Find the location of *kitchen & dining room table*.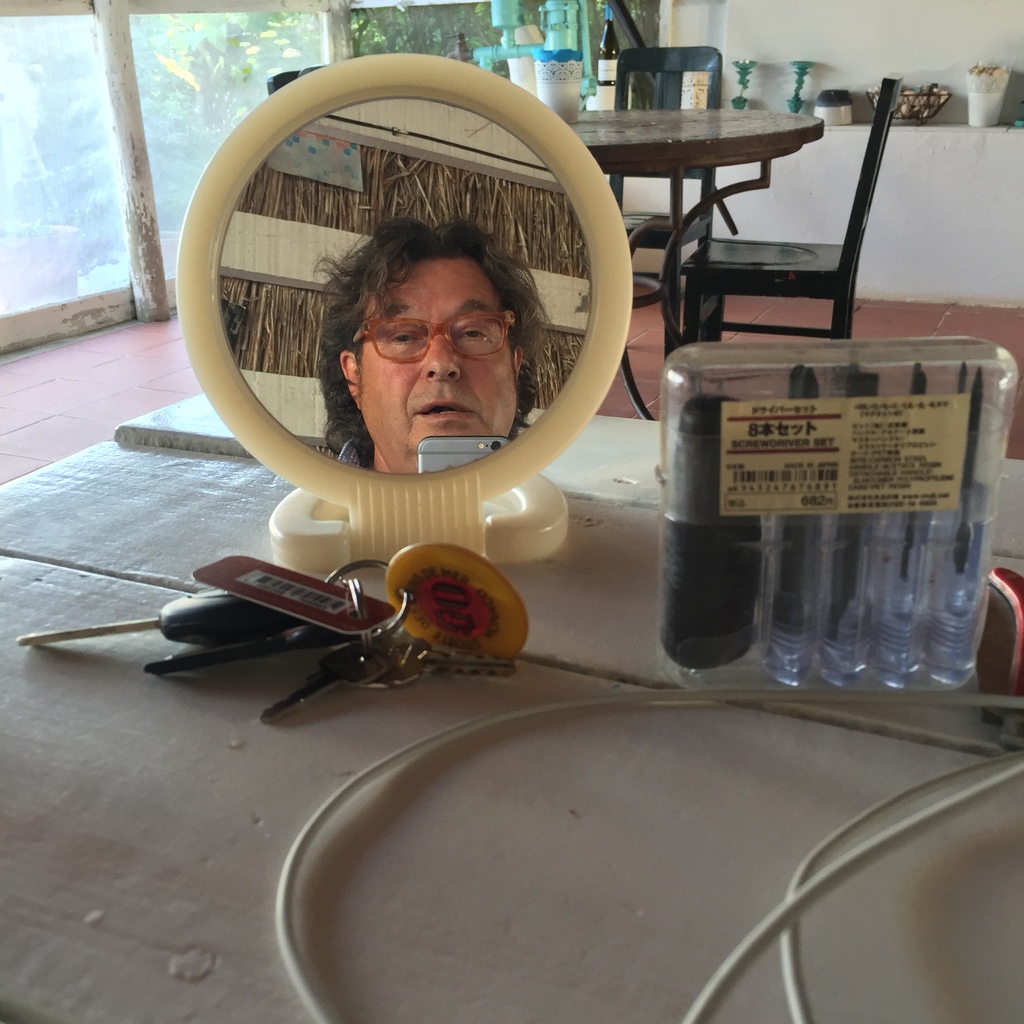
Location: region(516, 33, 928, 351).
